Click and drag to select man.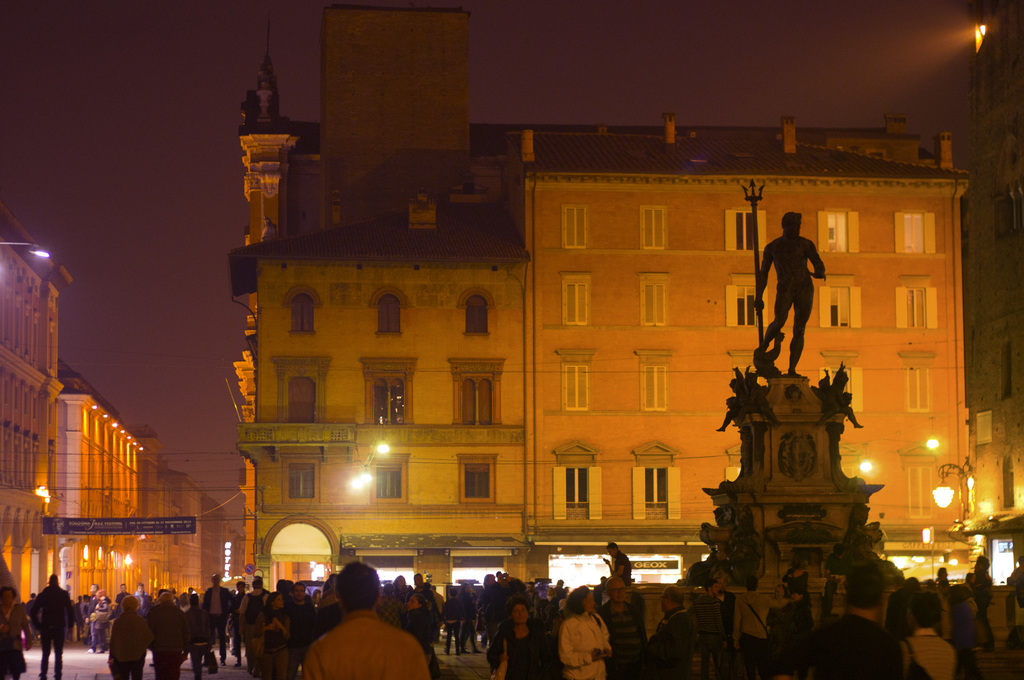
Selection: (115,581,133,603).
